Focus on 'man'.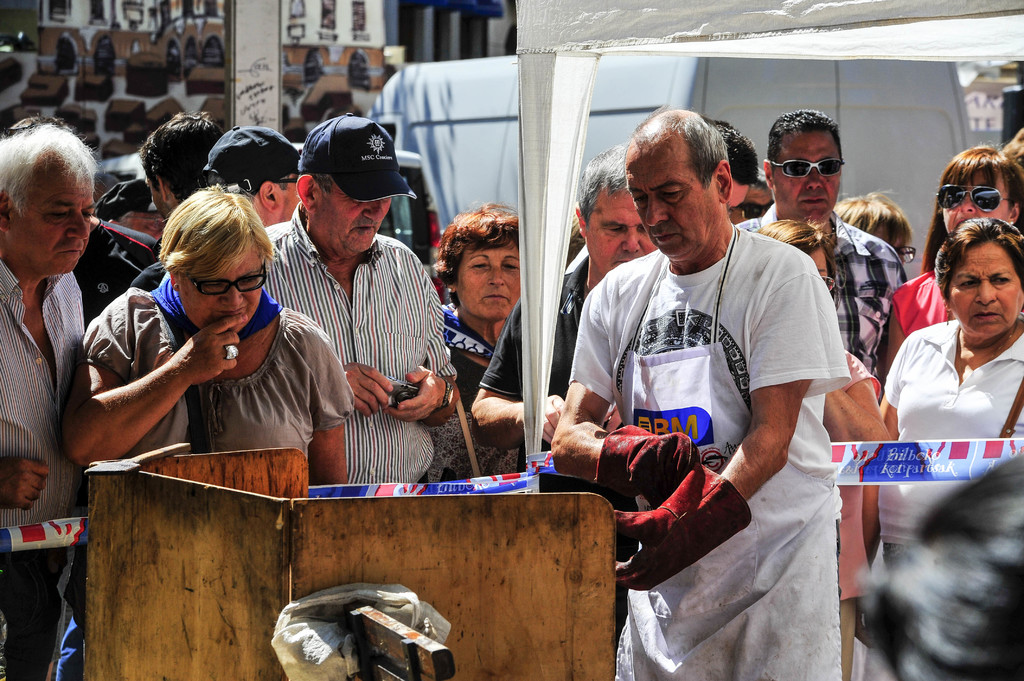
Focused at box(735, 106, 908, 392).
